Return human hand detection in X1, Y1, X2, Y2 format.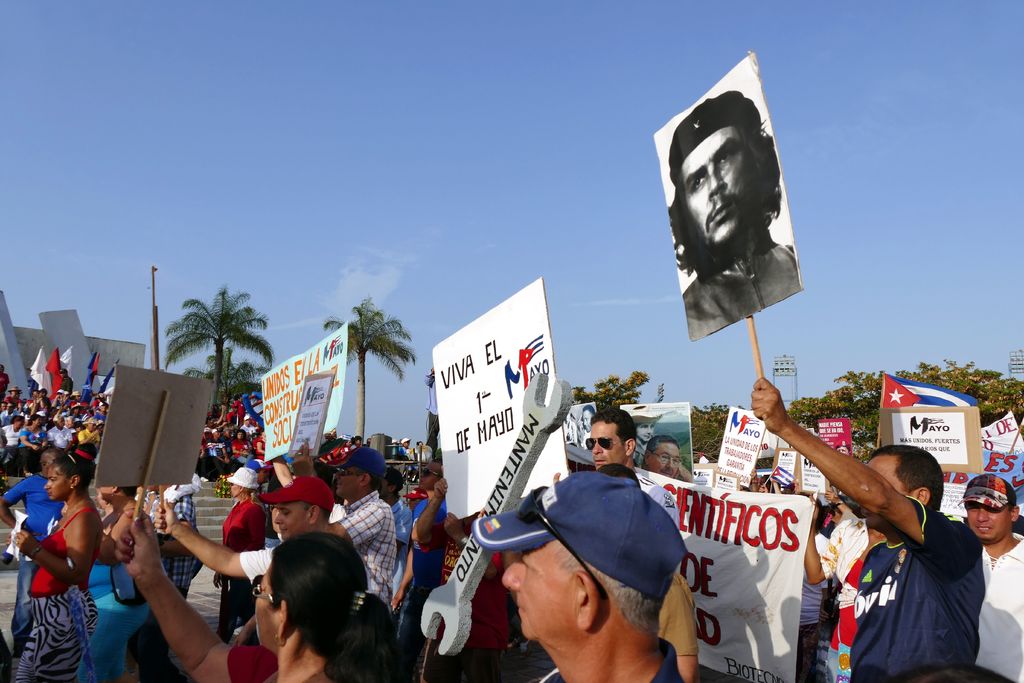
576, 415, 585, 429.
